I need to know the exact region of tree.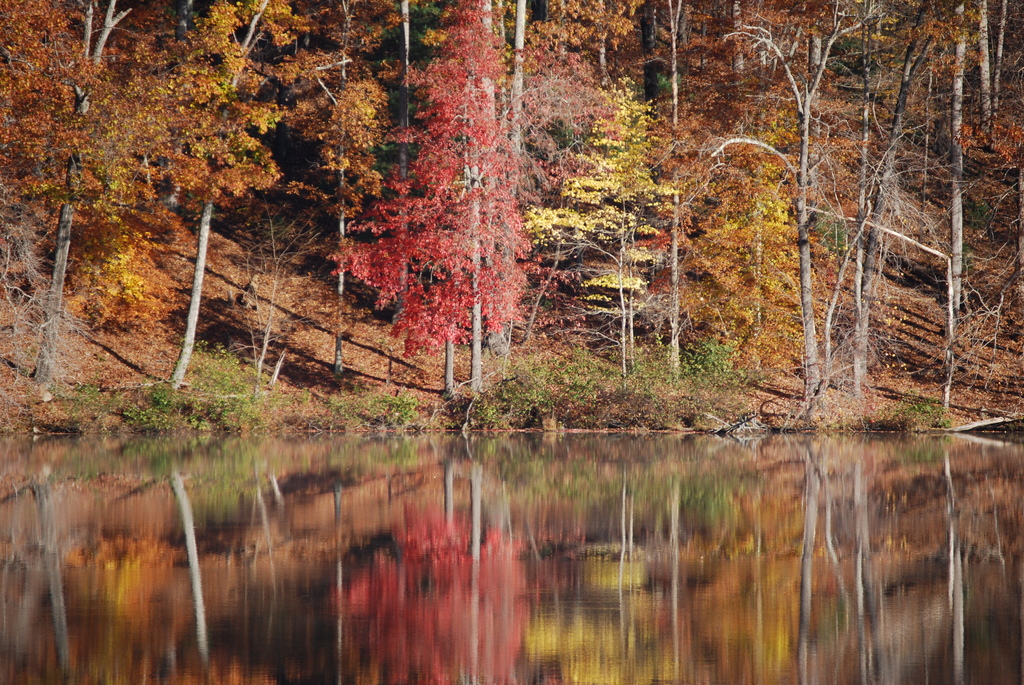
Region: {"x1": 128, "y1": 0, "x2": 319, "y2": 390}.
